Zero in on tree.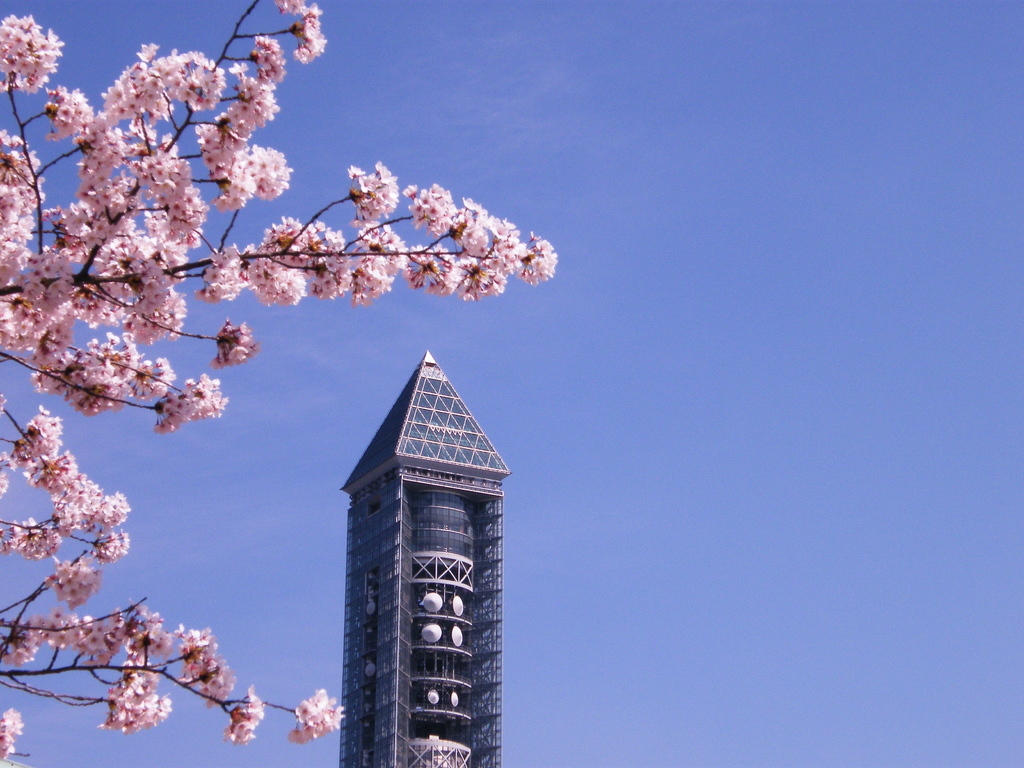
Zeroed in: pyautogui.locateOnScreen(0, 0, 554, 767).
